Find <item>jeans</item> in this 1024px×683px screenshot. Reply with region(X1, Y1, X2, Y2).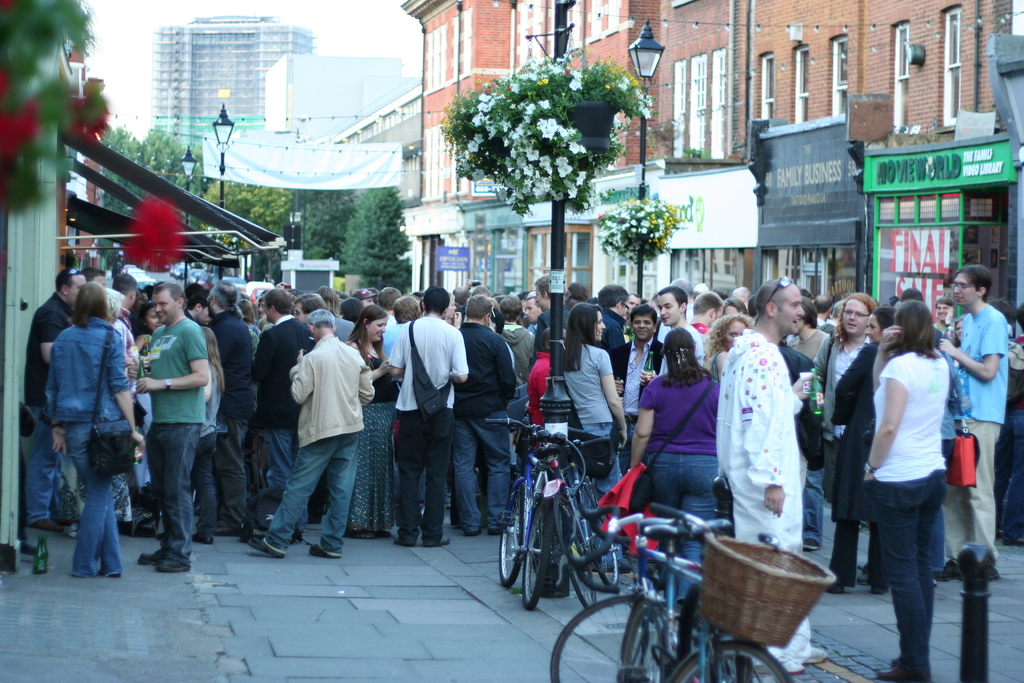
region(644, 447, 721, 603).
